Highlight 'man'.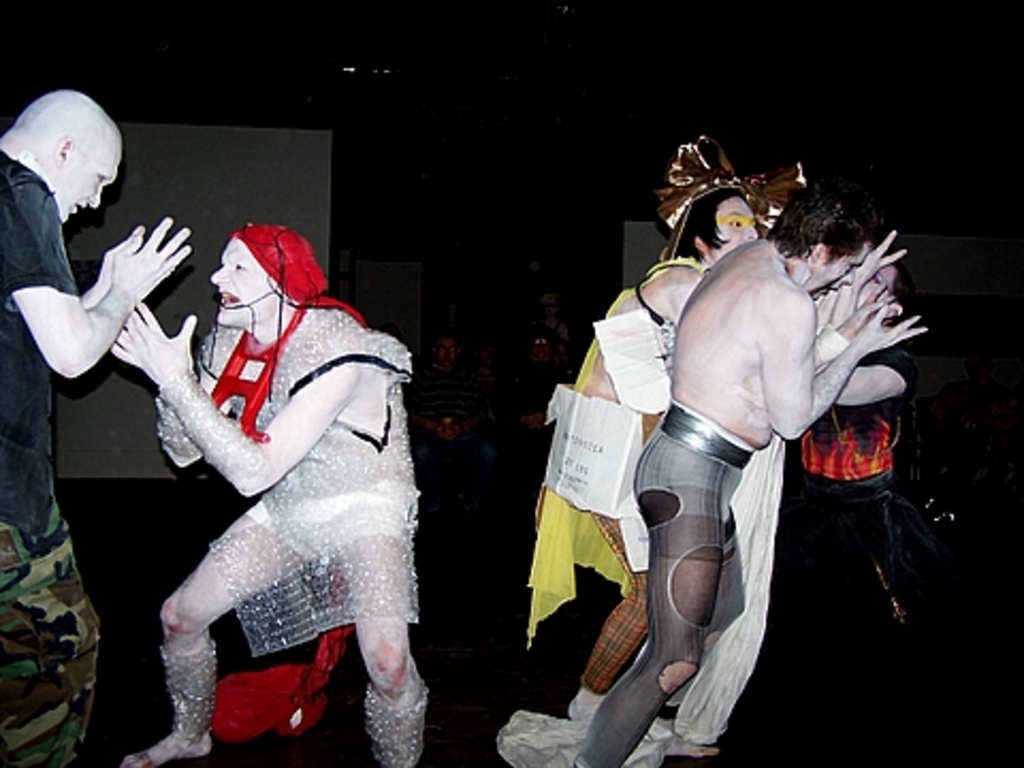
Highlighted region: <bbox>111, 224, 435, 766</bbox>.
